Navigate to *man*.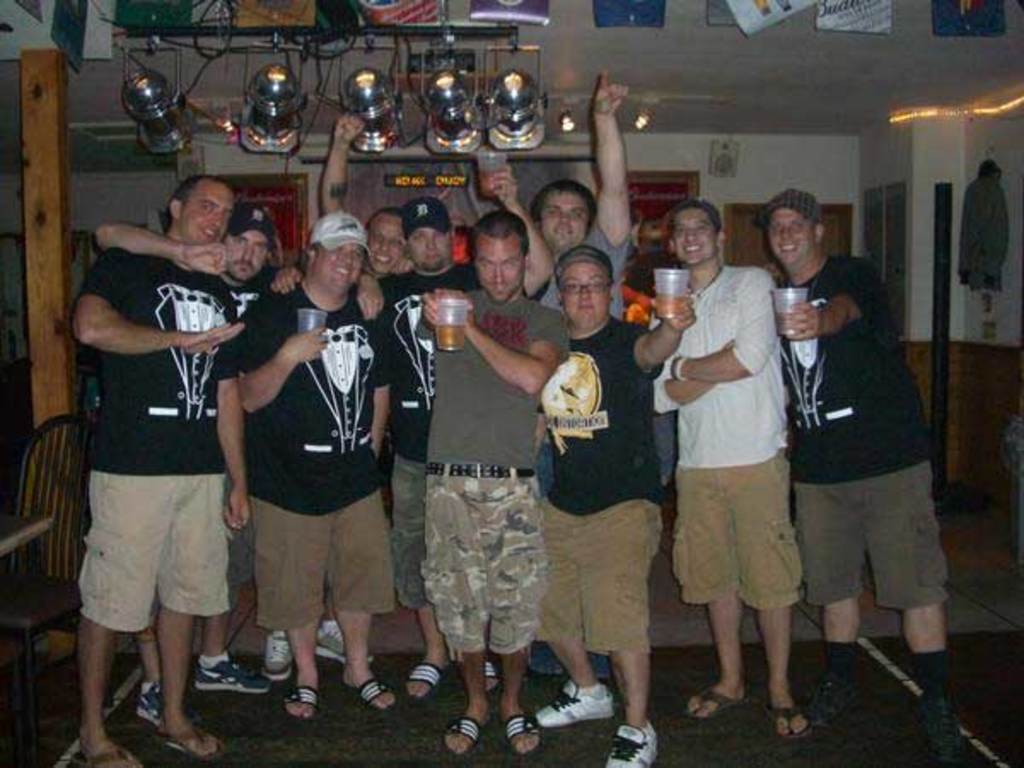
Navigation target: (x1=53, y1=128, x2=266, y2=751).
